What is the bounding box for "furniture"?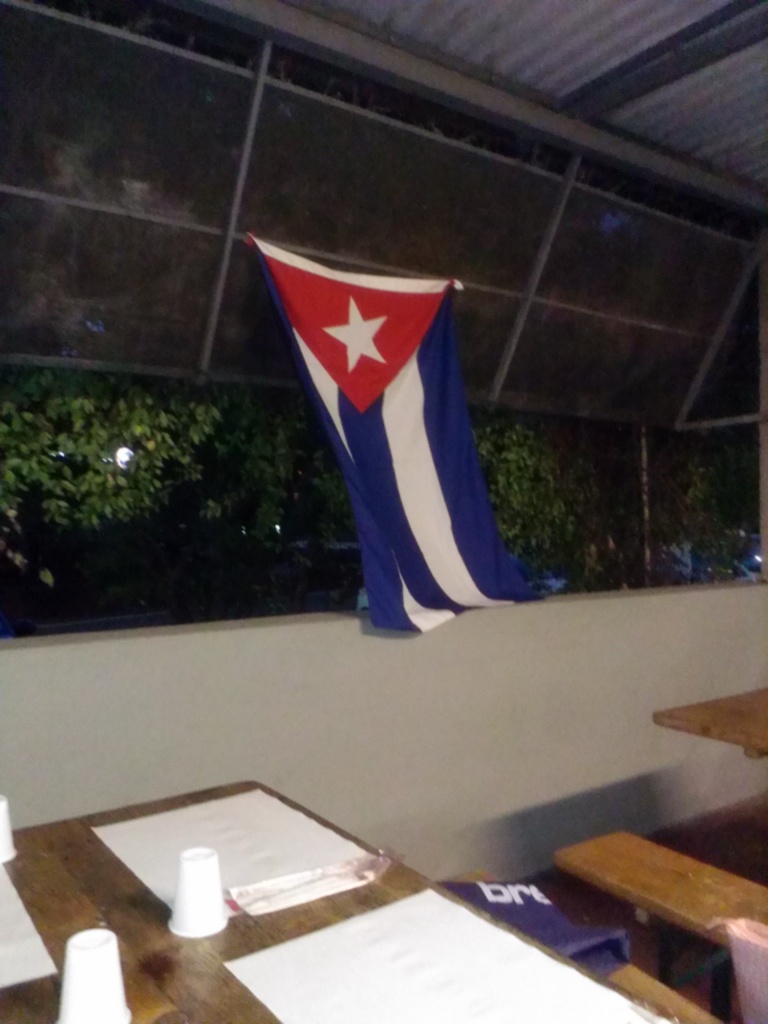
BBox(0, 778, 687, 1023).
